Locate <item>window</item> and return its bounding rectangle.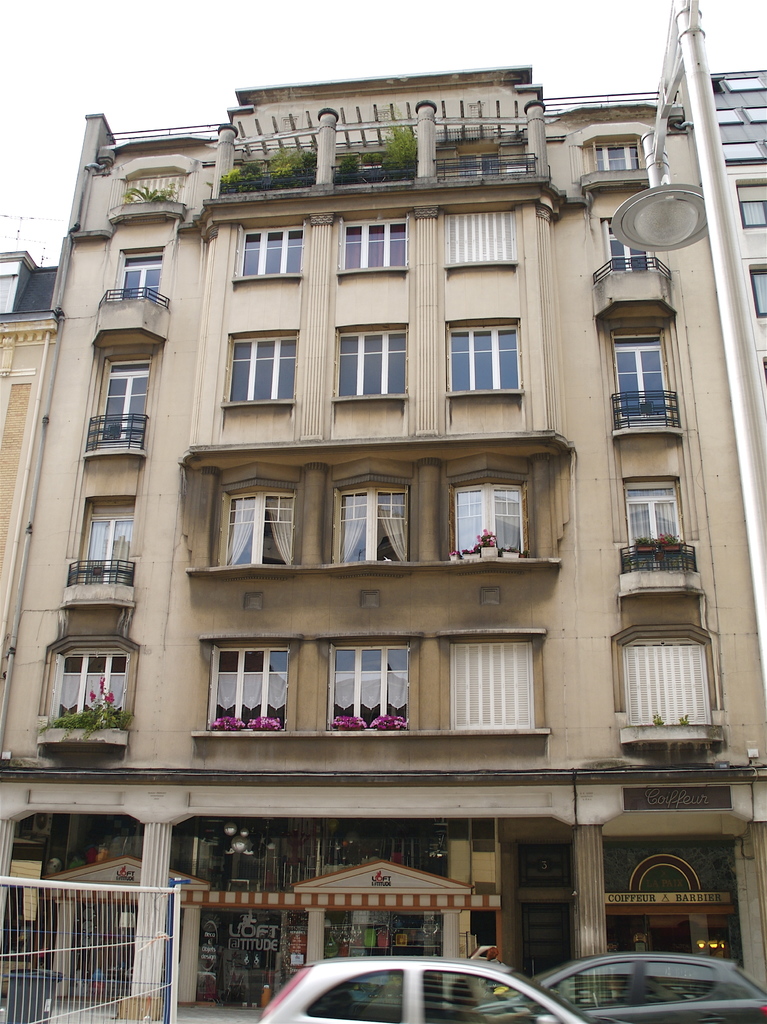
[x1=330, y1=490, x2=409, y2=566].
